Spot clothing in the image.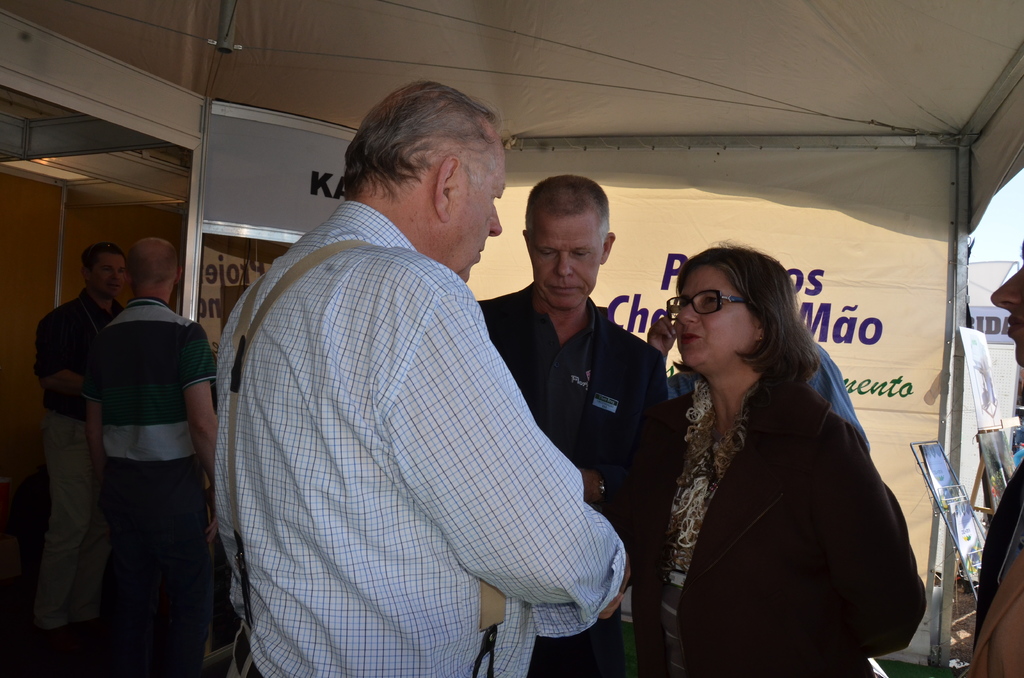
clothing found at bbox=(801, 321, 874, 447).
